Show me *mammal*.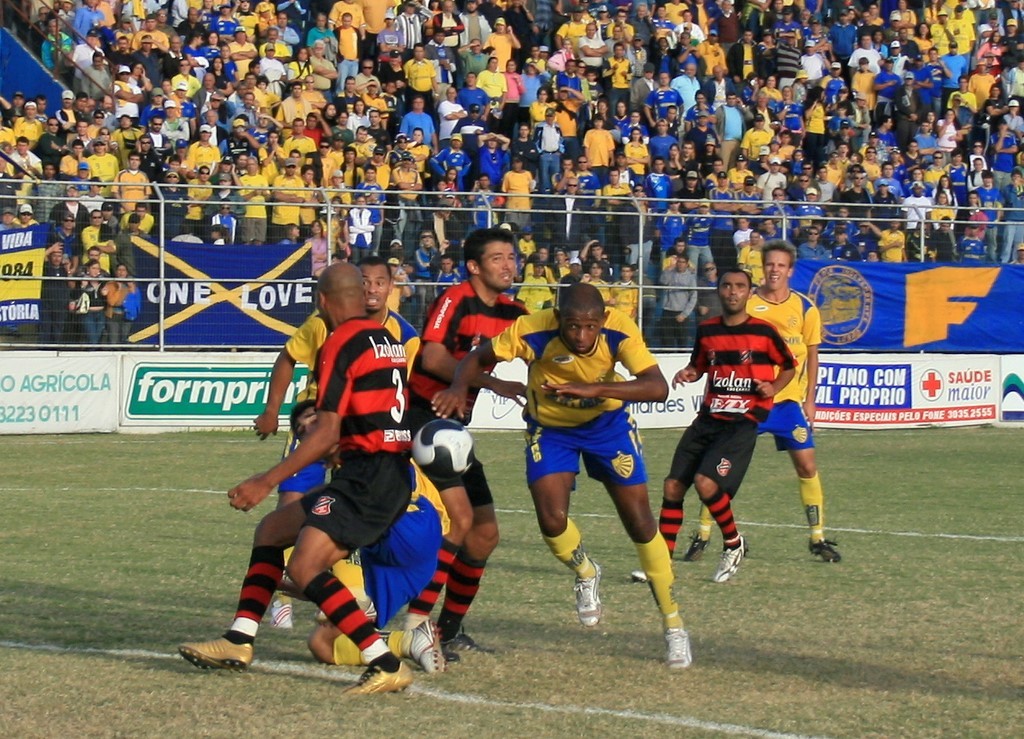
*mammal* is here: (left=280, top=397, right=446, bottom=674).
